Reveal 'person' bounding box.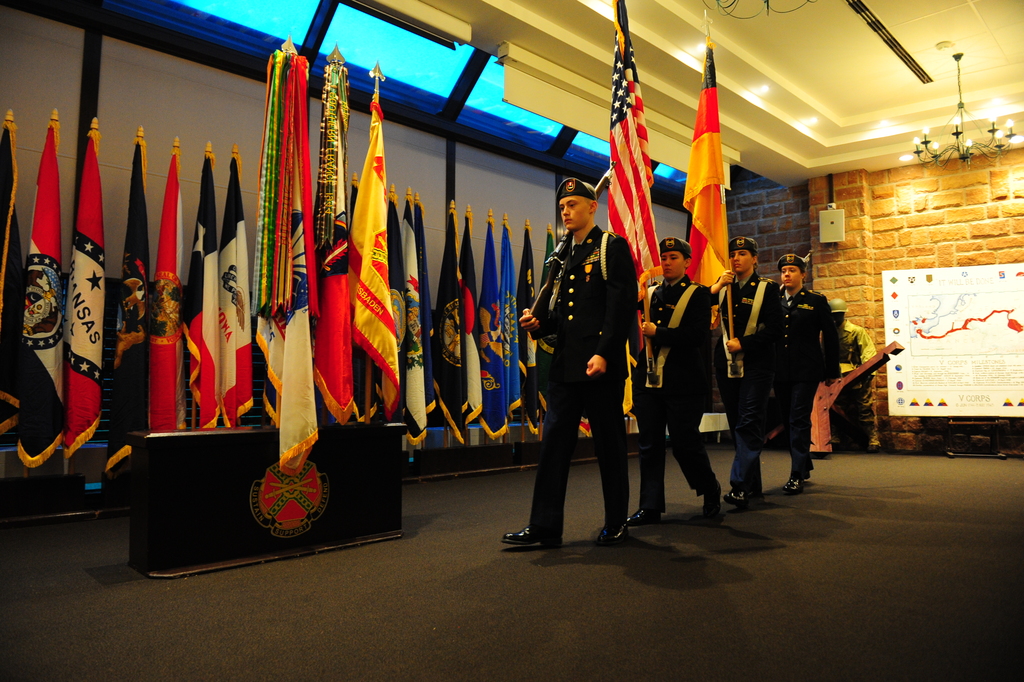
Revealed: {"x1": 777, "y1": 250, "x2": 833, "y2": 501}.
